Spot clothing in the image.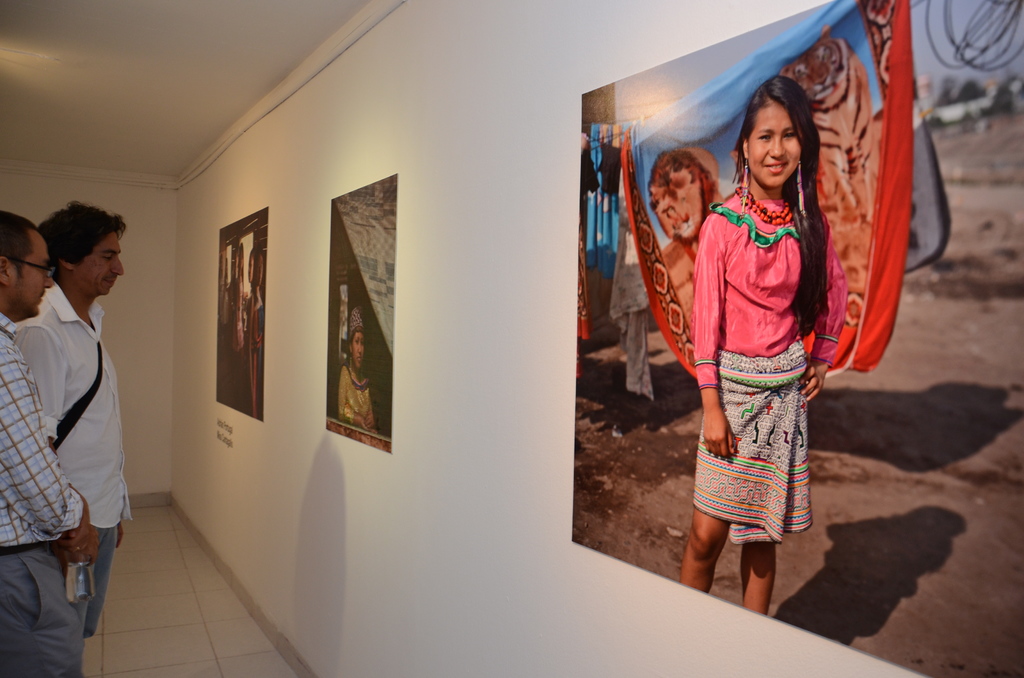
clothing found at locate(6, 277, 126, 633).
